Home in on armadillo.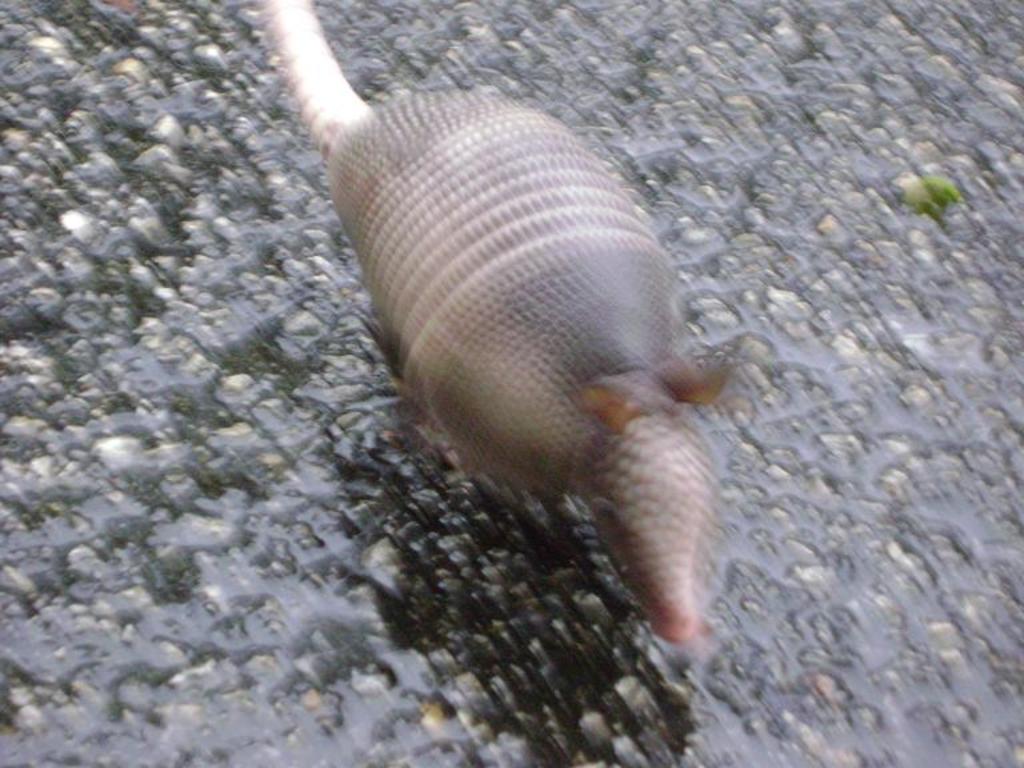
Homed in at box=[261, 0, 728, 641].
